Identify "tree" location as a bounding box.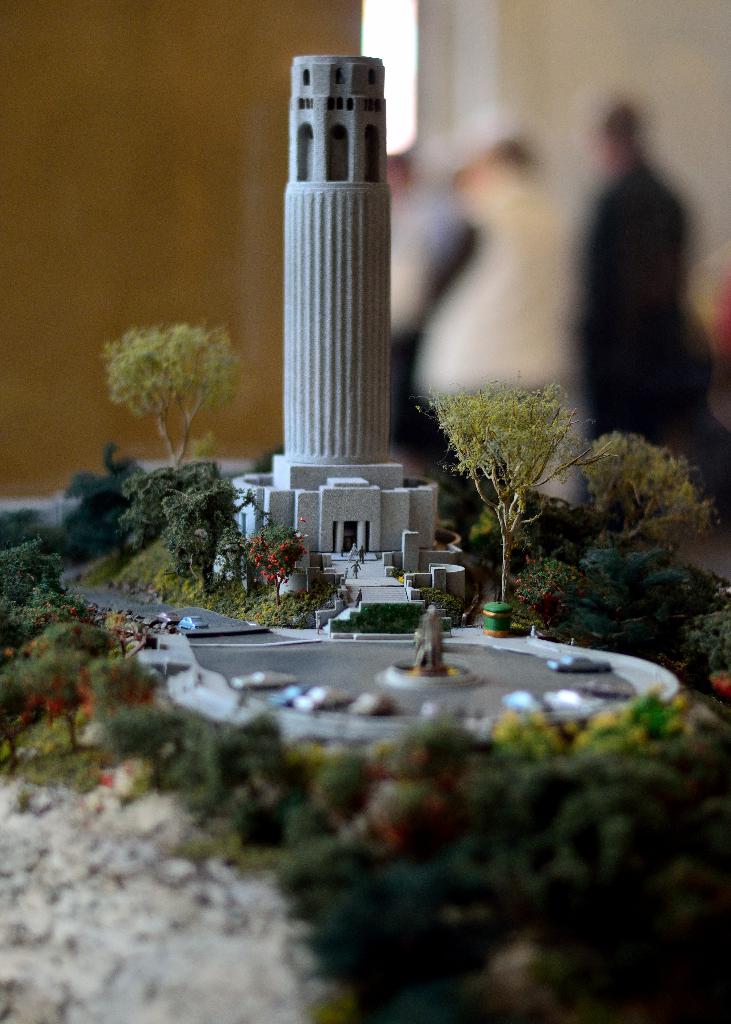
bbox(423, 339, 611, 599).
